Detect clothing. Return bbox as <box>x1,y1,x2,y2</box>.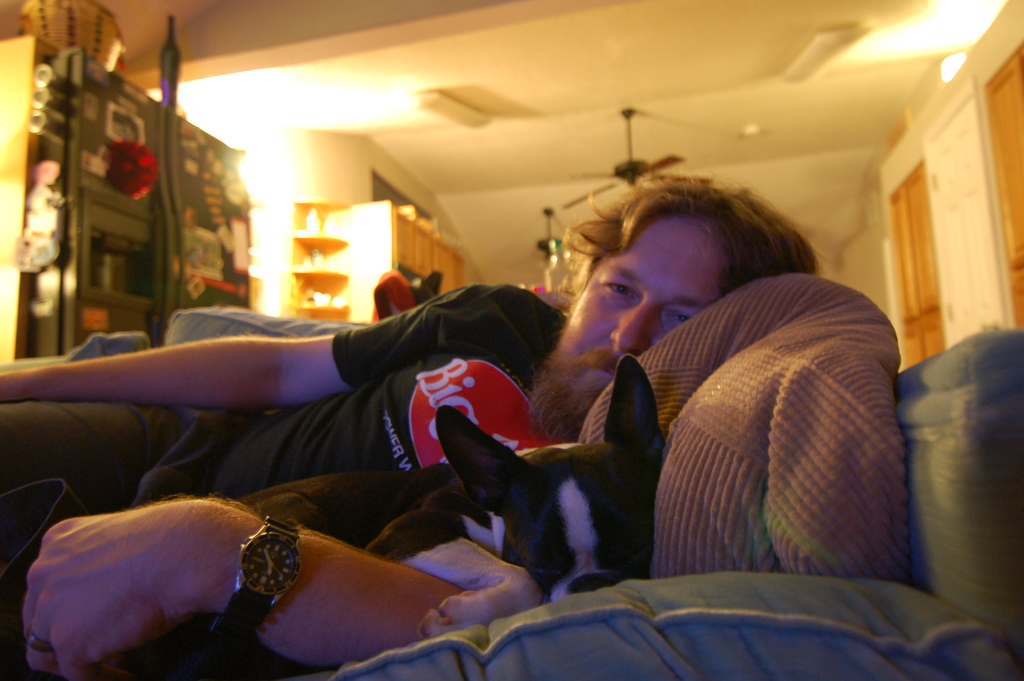
<box>0,284,577,680</box>.
